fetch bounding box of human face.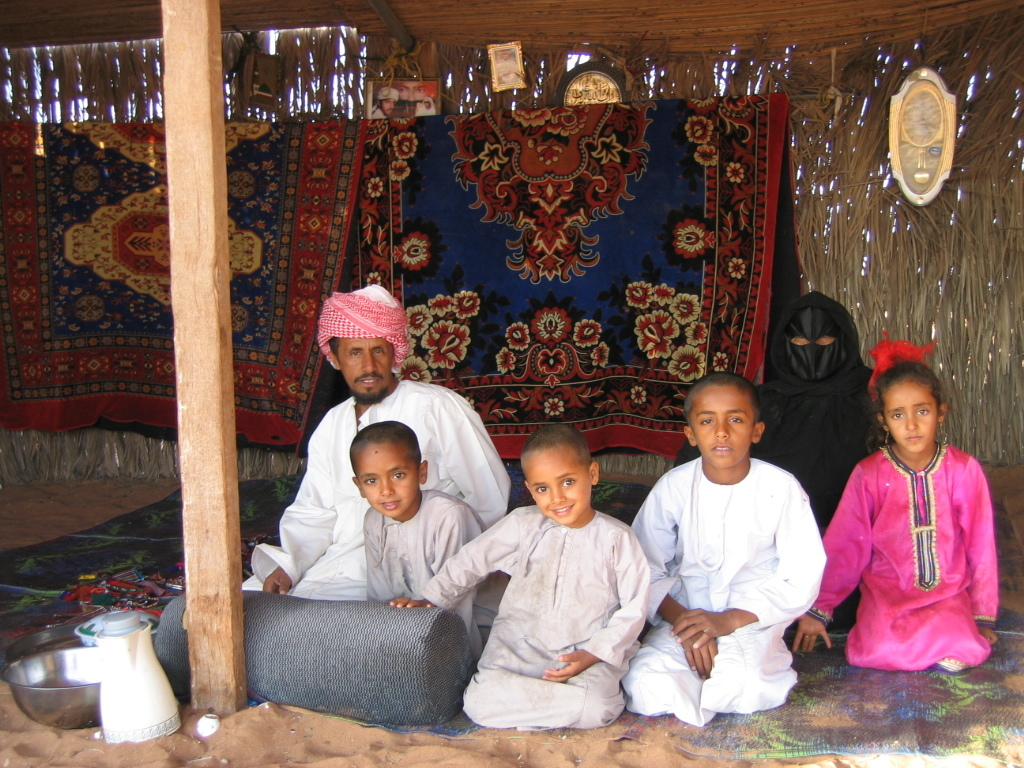
Bbox: region(786, 301, 840, 378).
